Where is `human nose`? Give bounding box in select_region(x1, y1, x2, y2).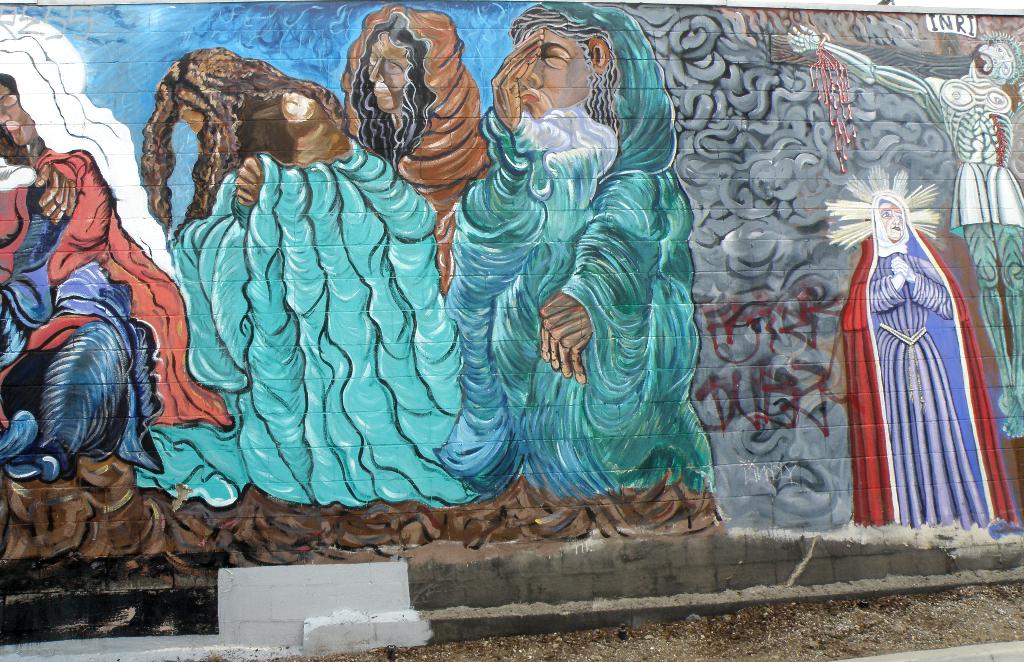
select_region(520, 55, 545, 88).
